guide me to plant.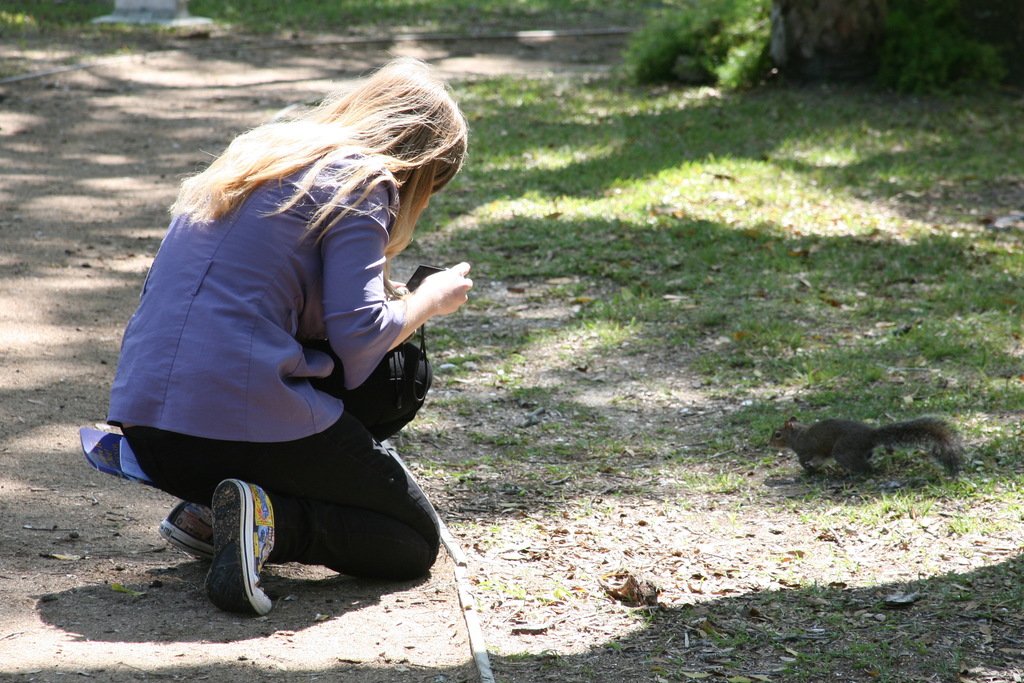
Guidance: bbox=[630, 609, 659, 624].
